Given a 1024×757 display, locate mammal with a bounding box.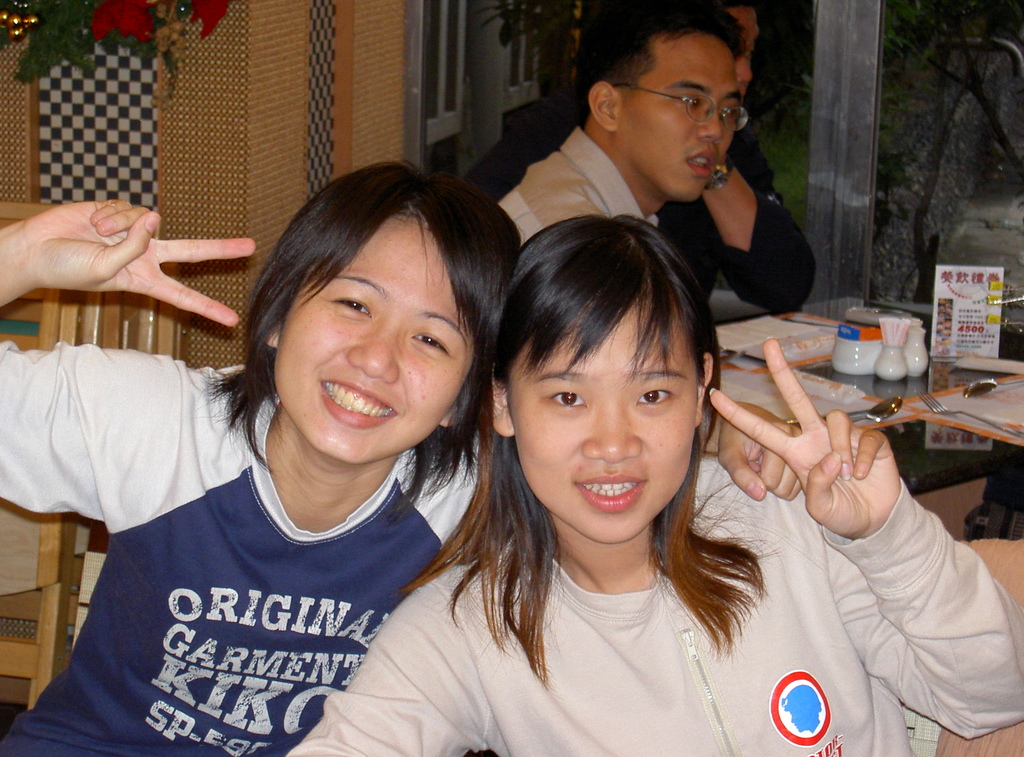
Located: <bbox>472, 0, 749, 273</bbox>.
